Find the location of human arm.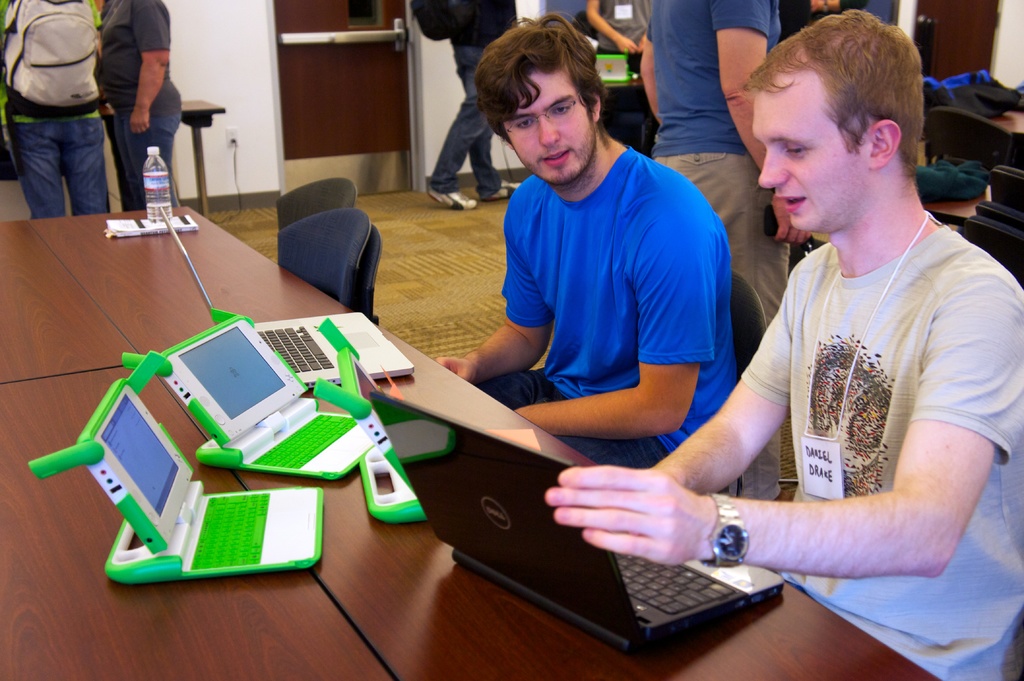
Location: locate(646, 298, 797, 495).
